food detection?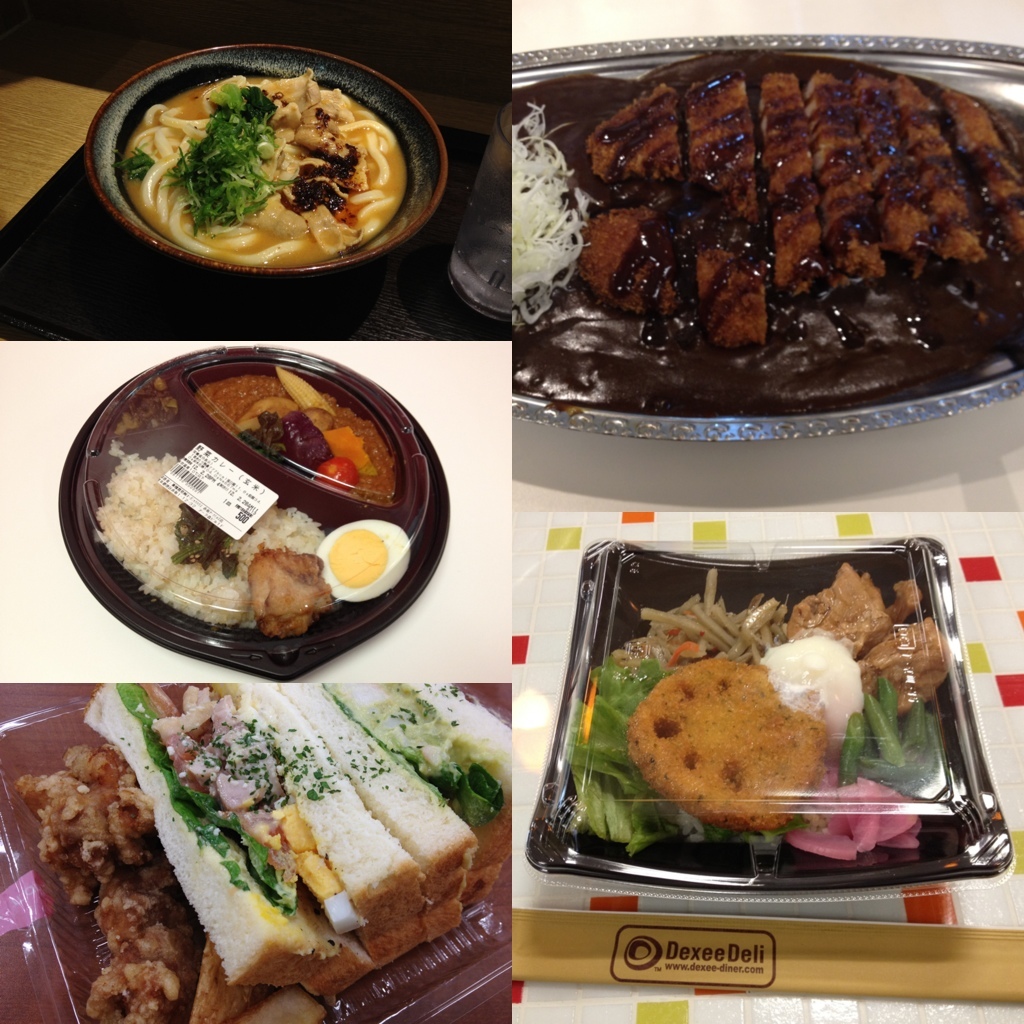
<region>118, 64, 405, 265</region>
